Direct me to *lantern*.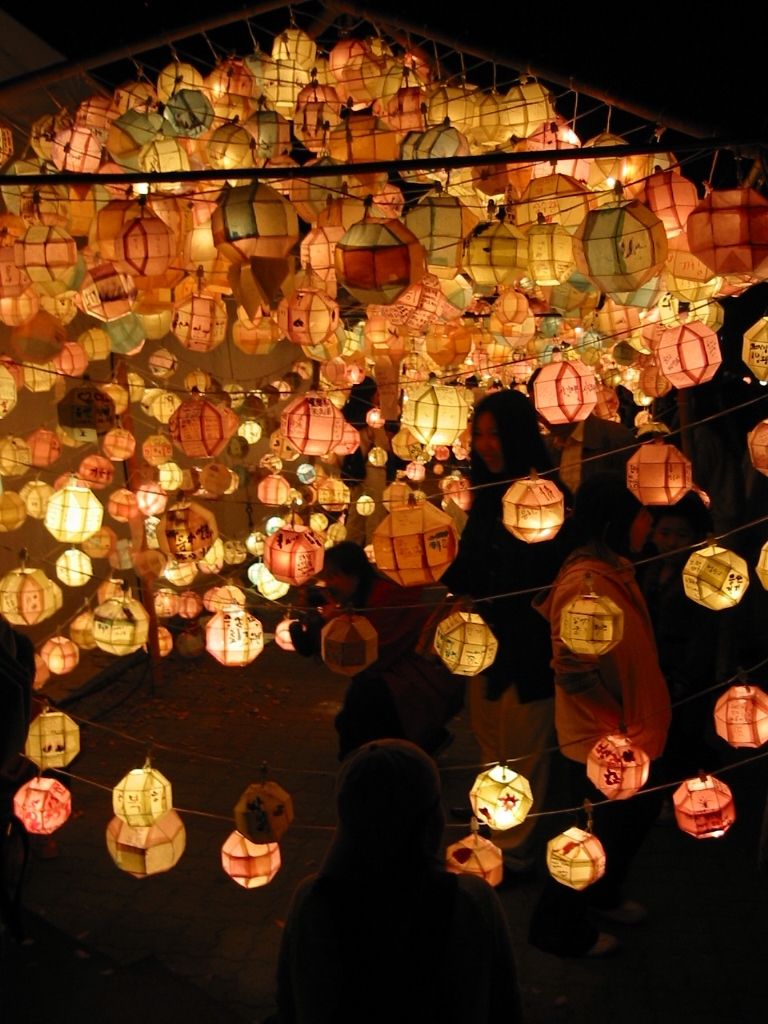
Direction: crop(94, 574, 135, 602).
